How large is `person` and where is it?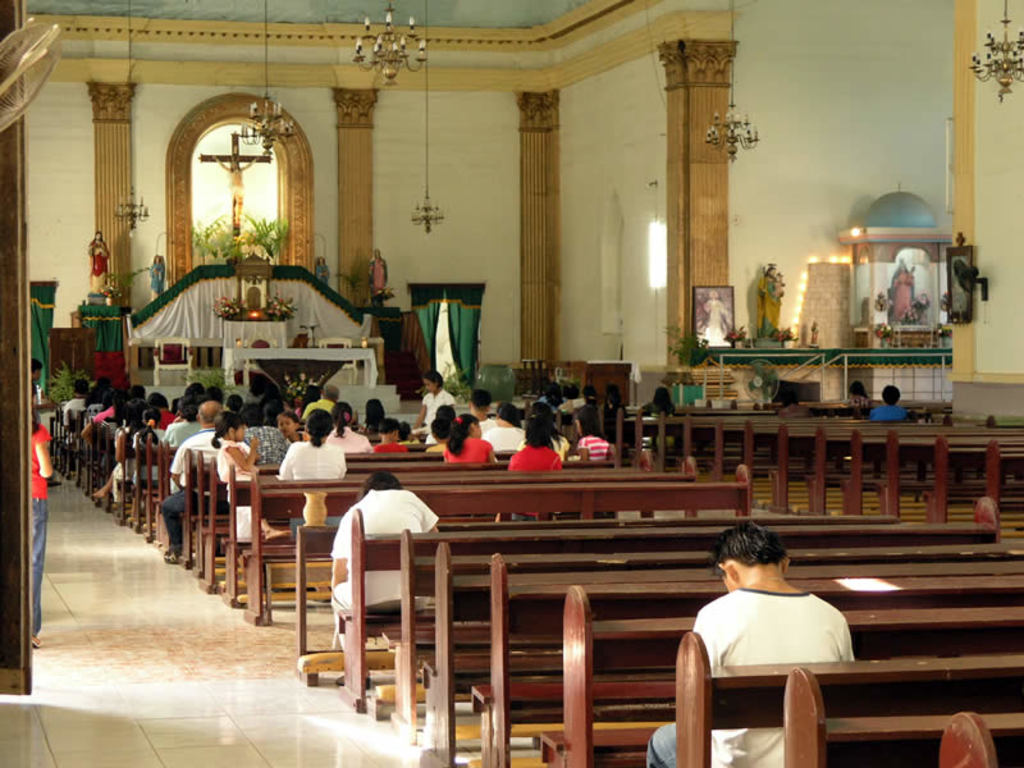
Bounding box: BBox(635, 383, 681, 438).
